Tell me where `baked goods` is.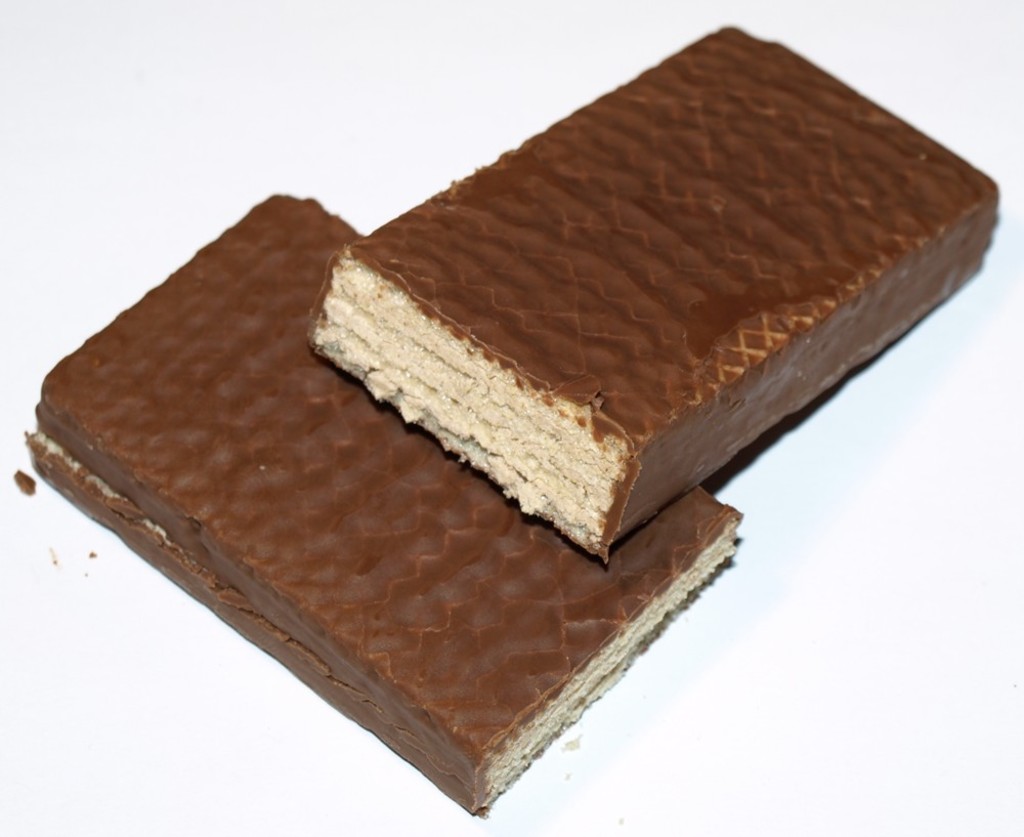
`baked goods` is at 309 28 1012 559.
